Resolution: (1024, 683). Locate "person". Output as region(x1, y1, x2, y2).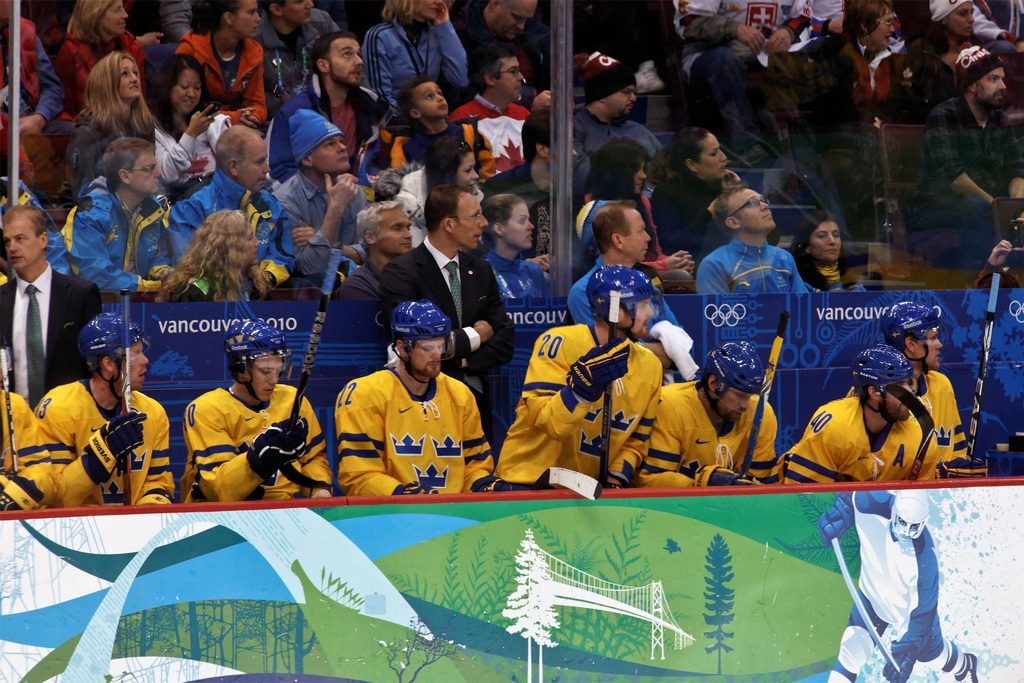
region(811, 488, 979, 682).
